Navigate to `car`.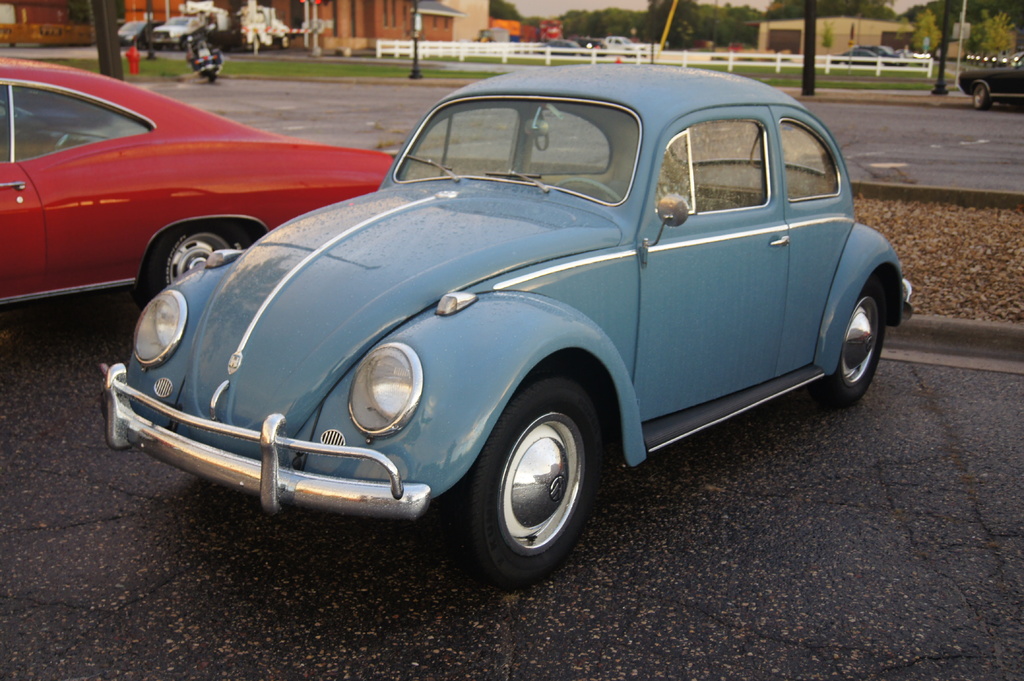
Navigation target: 856:47:910:67.
